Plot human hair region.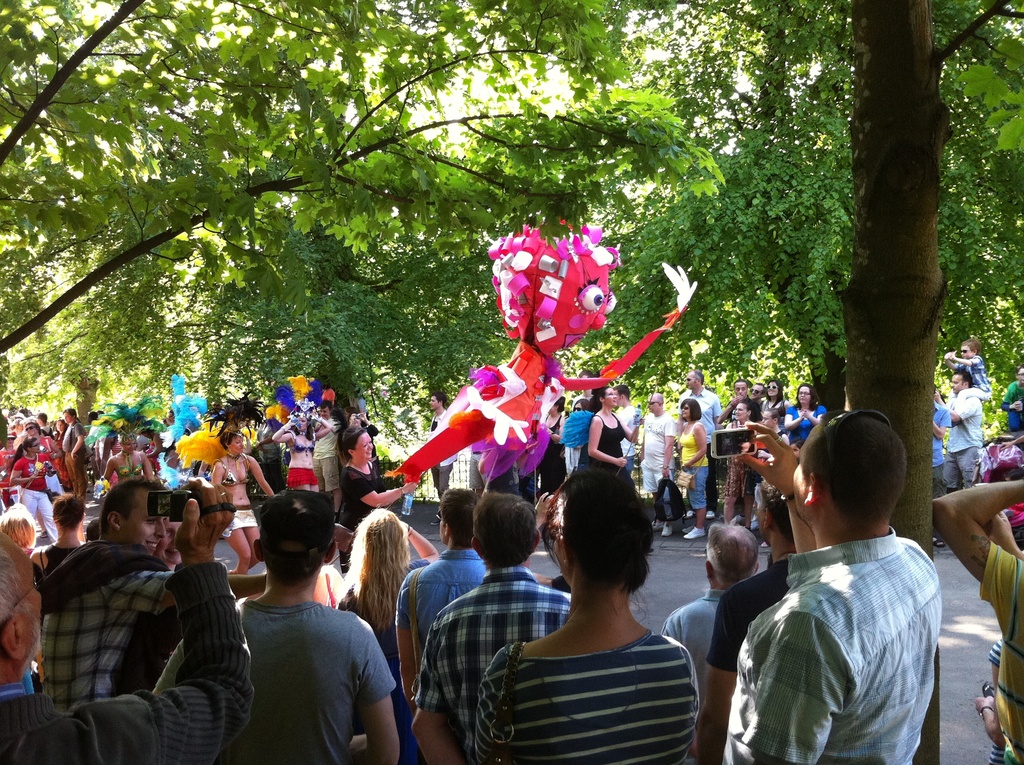
Plotted at bbox(264, 487, 340, 579).
